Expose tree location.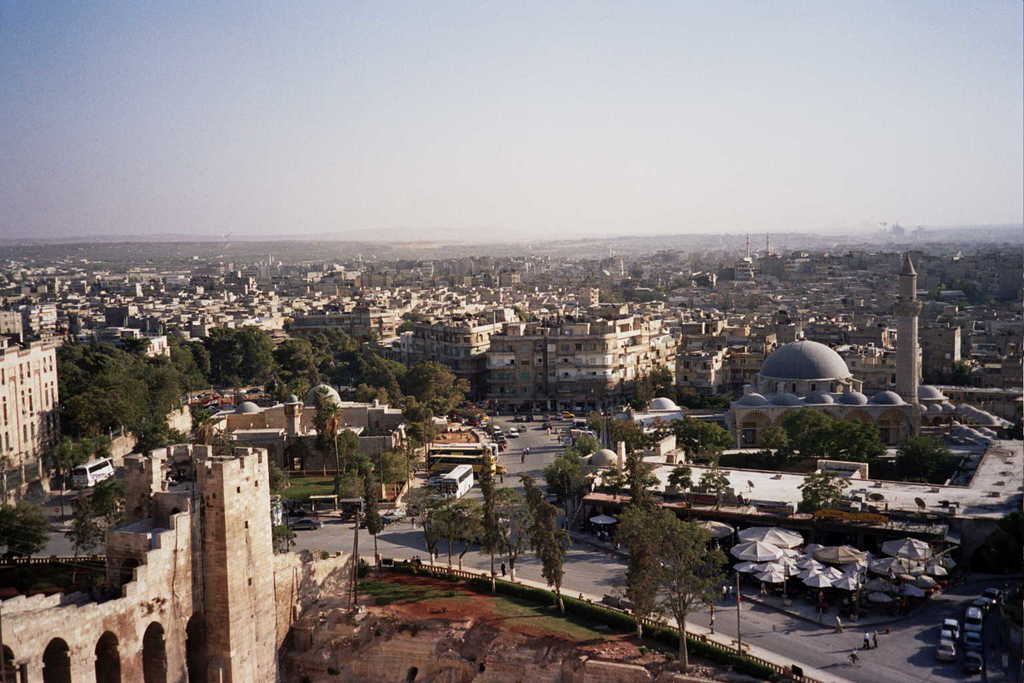
Exposed at 362, 451, 417, 495.
